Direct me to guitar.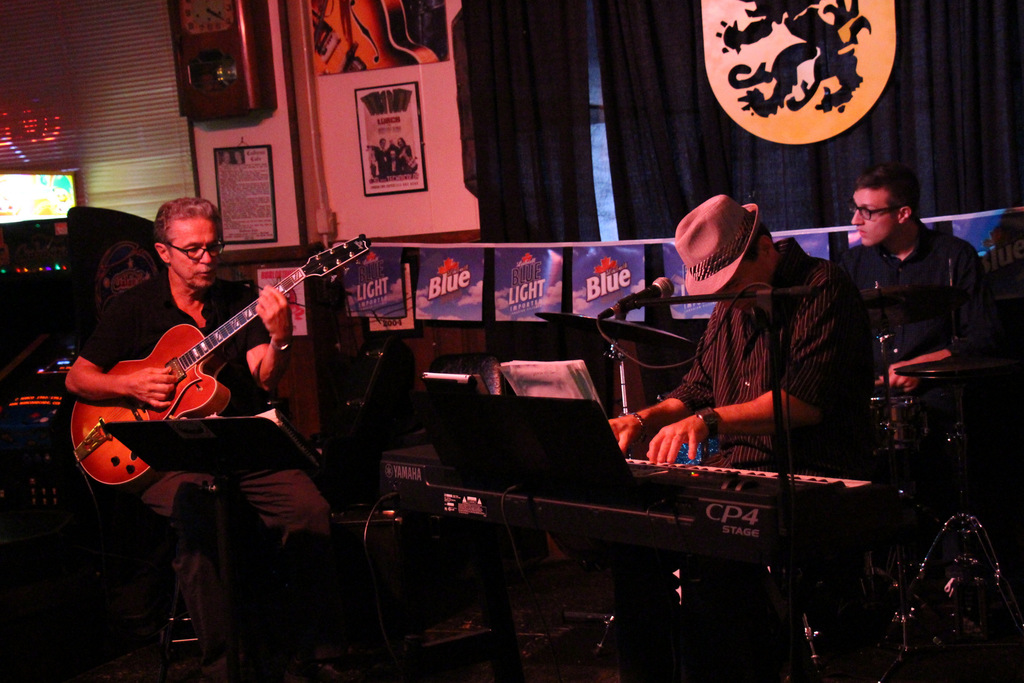
Direction: [81,239,335,463].
